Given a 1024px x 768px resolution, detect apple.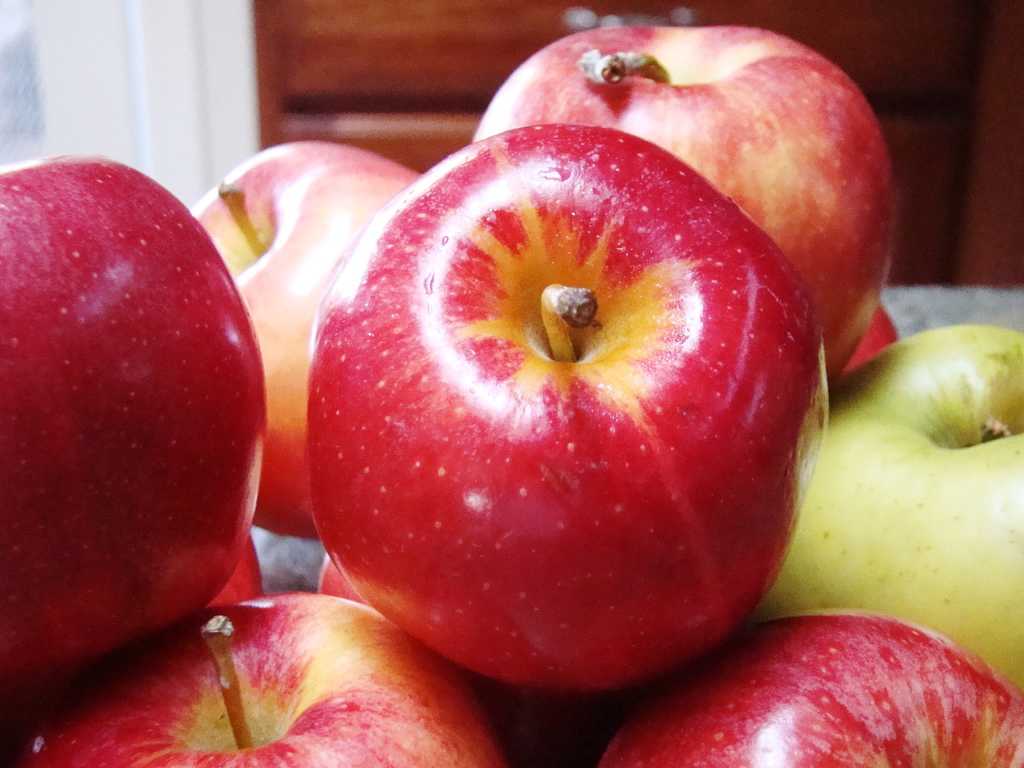
x1=305, y1=119, x2=829, y2=691.
